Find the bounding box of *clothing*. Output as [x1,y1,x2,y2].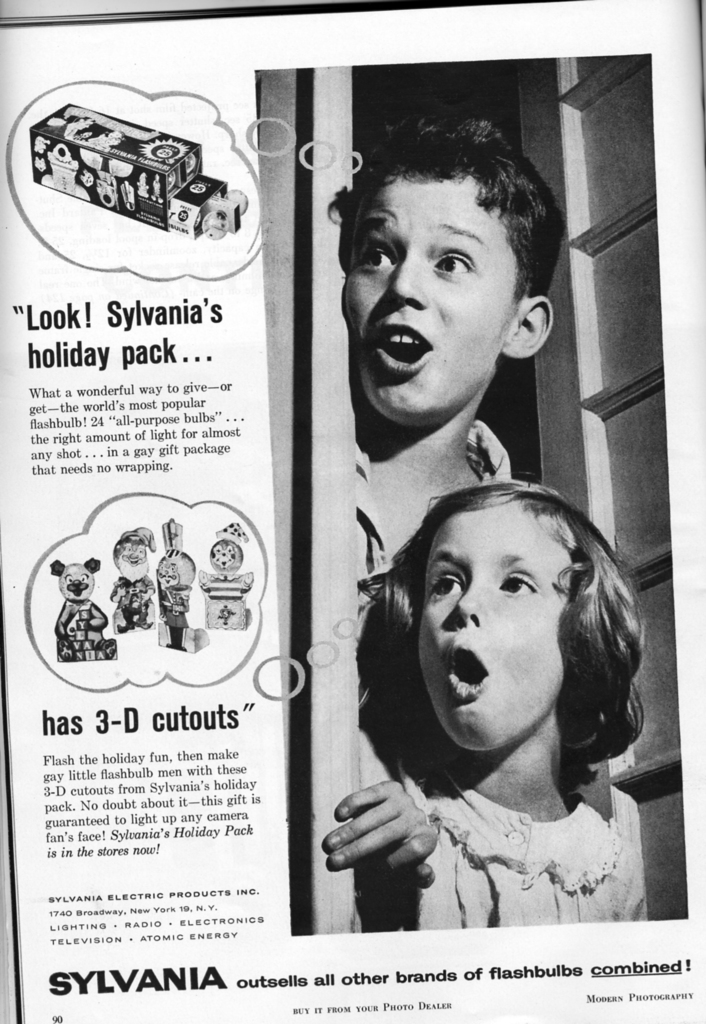
[121,580,154,619].
